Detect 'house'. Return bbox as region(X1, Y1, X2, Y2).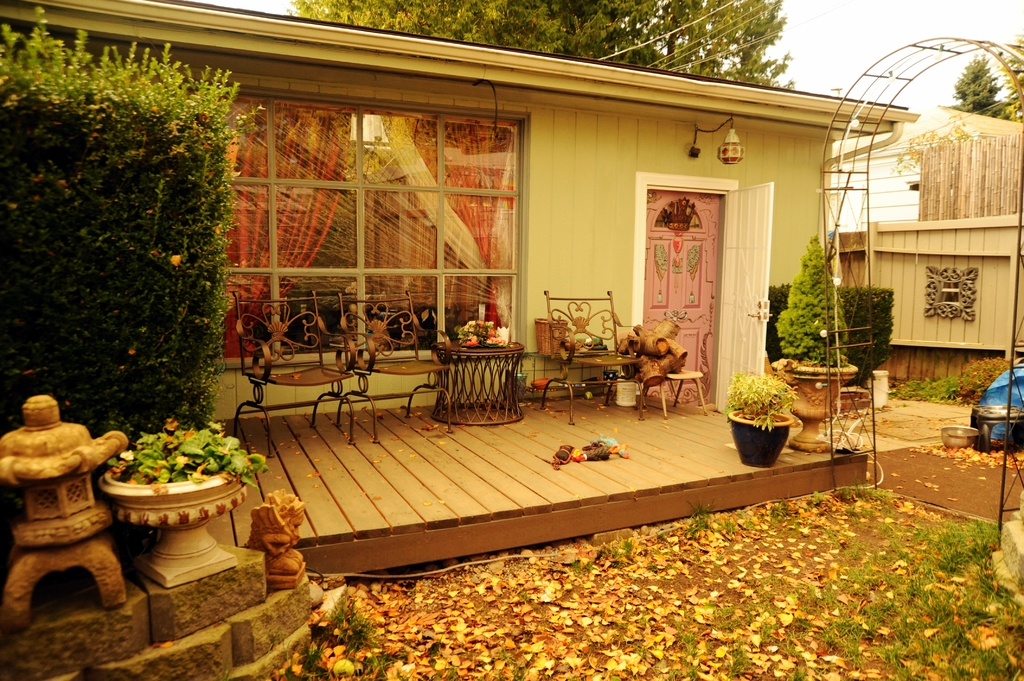
region(0, 0, 919, 429).
